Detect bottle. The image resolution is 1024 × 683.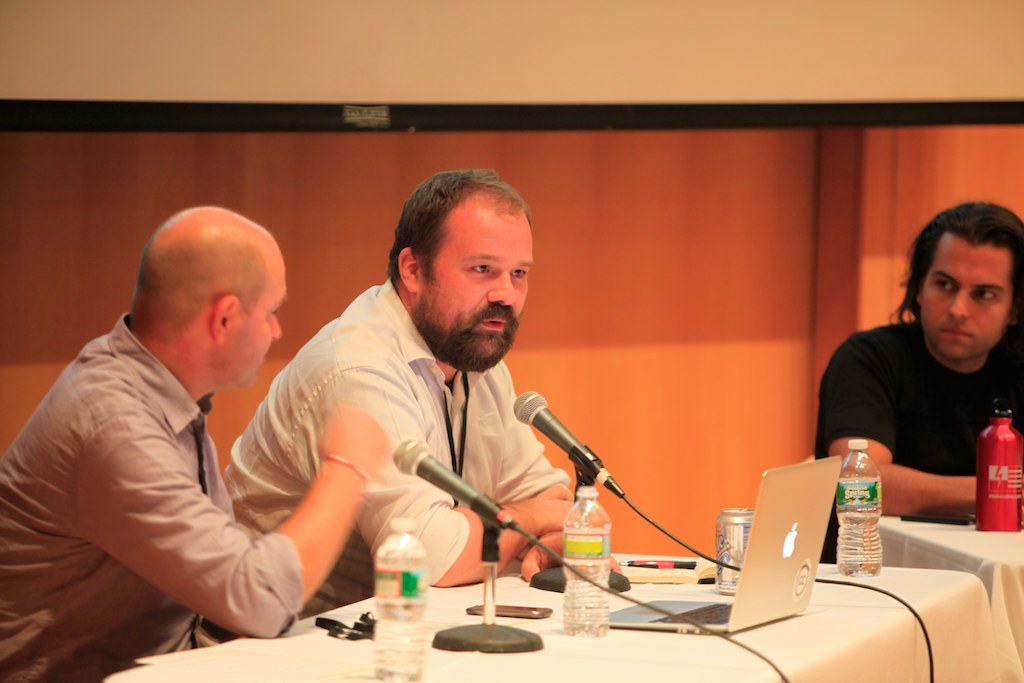
<bbox>373, 519, 429, 682</bbox>.
